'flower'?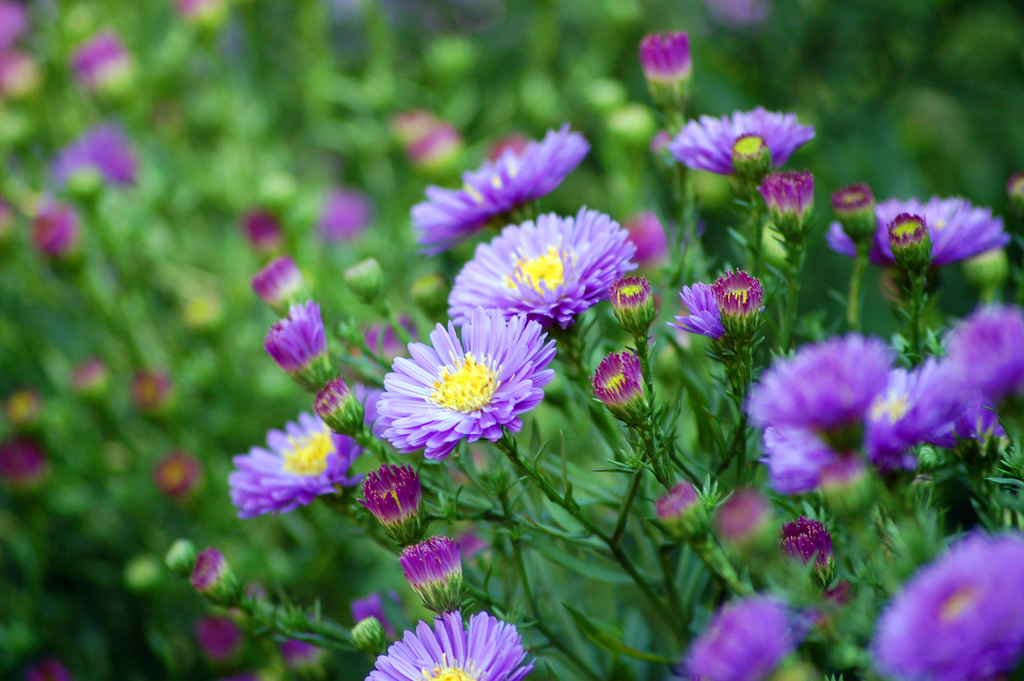
pyautogui.locateOnScreen(716, 487, 794, 568)
